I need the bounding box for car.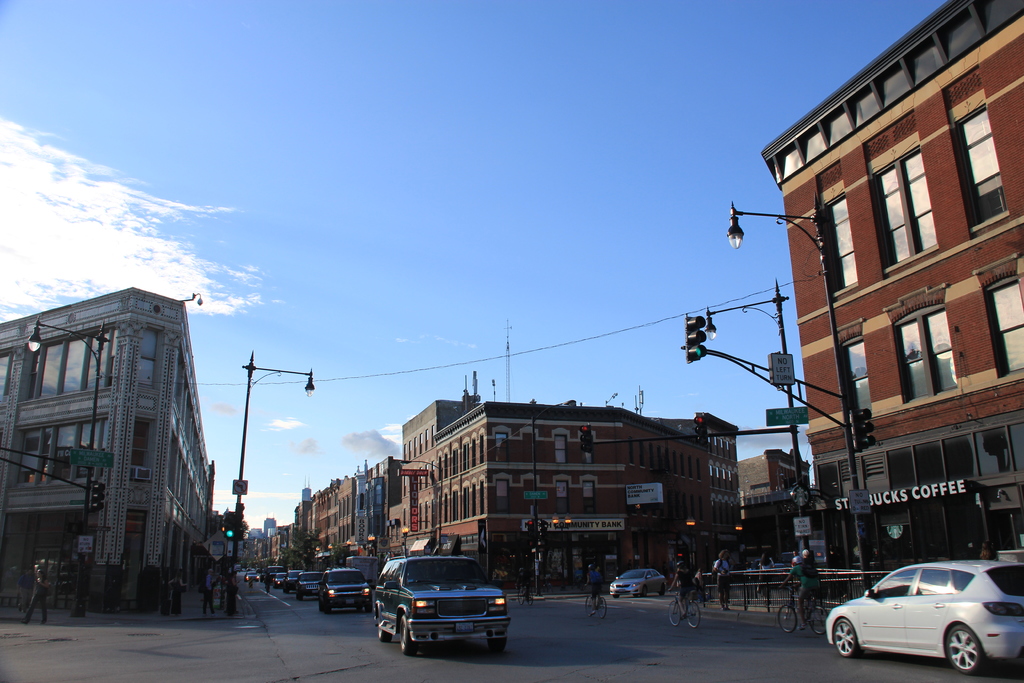
Here it is: x1=605, y1=565, x2=668, y2=603.
